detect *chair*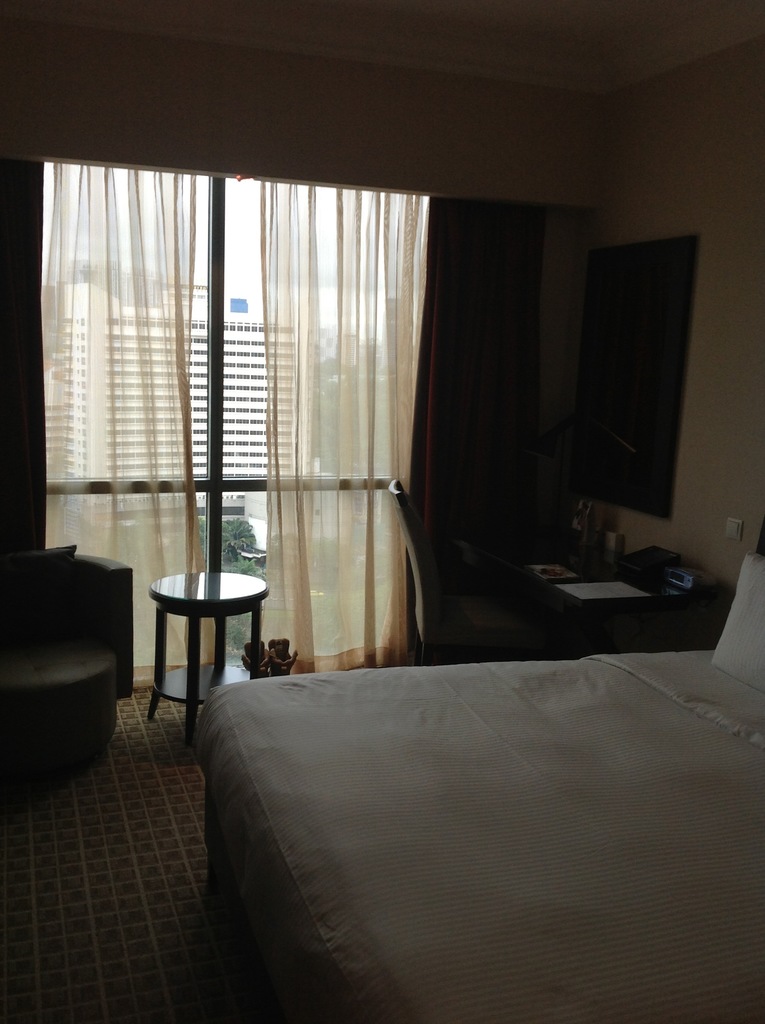
(35,521,141,765)
